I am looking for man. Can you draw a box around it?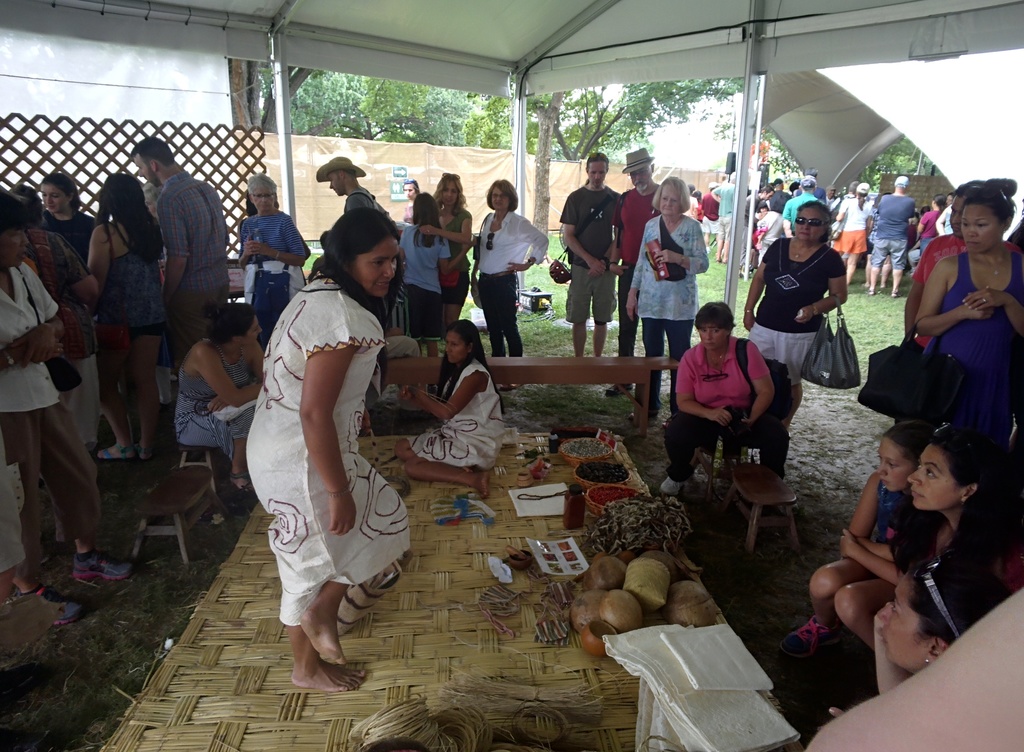
Sure, the bounding box is region(863, 170, 913, 297).
